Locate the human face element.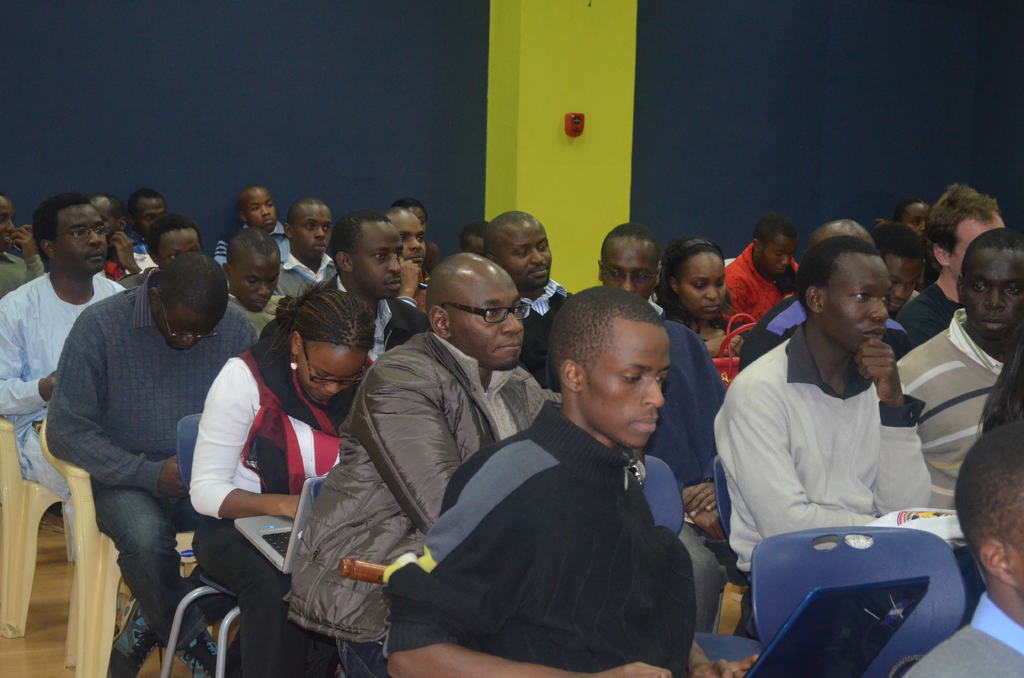
Element bbox: pyautogui.locateOnScreen(952, 214, 1005, 279).
